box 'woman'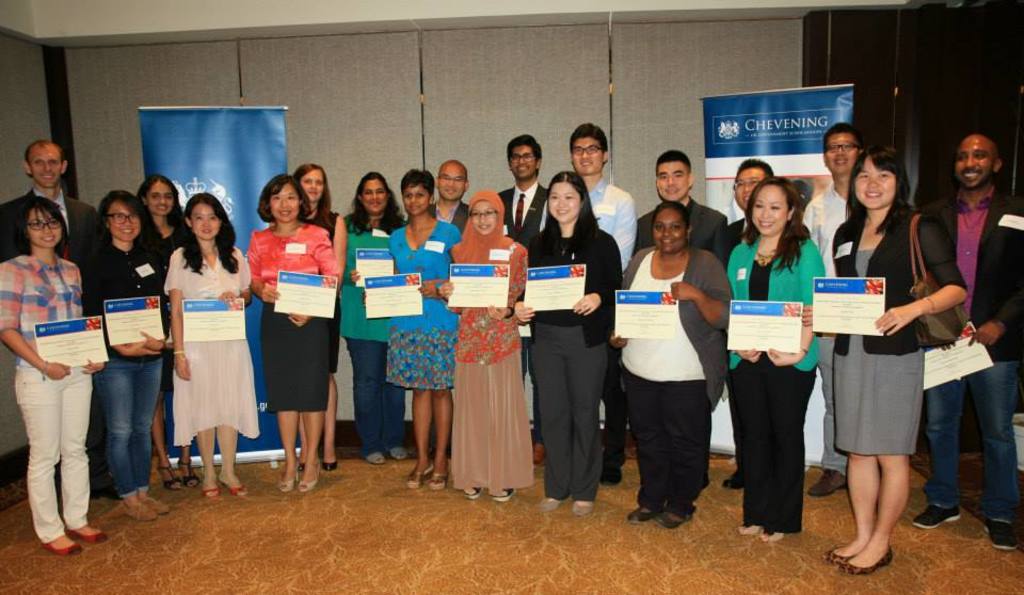
x1=805, y1=145, x2=967, y2=570
